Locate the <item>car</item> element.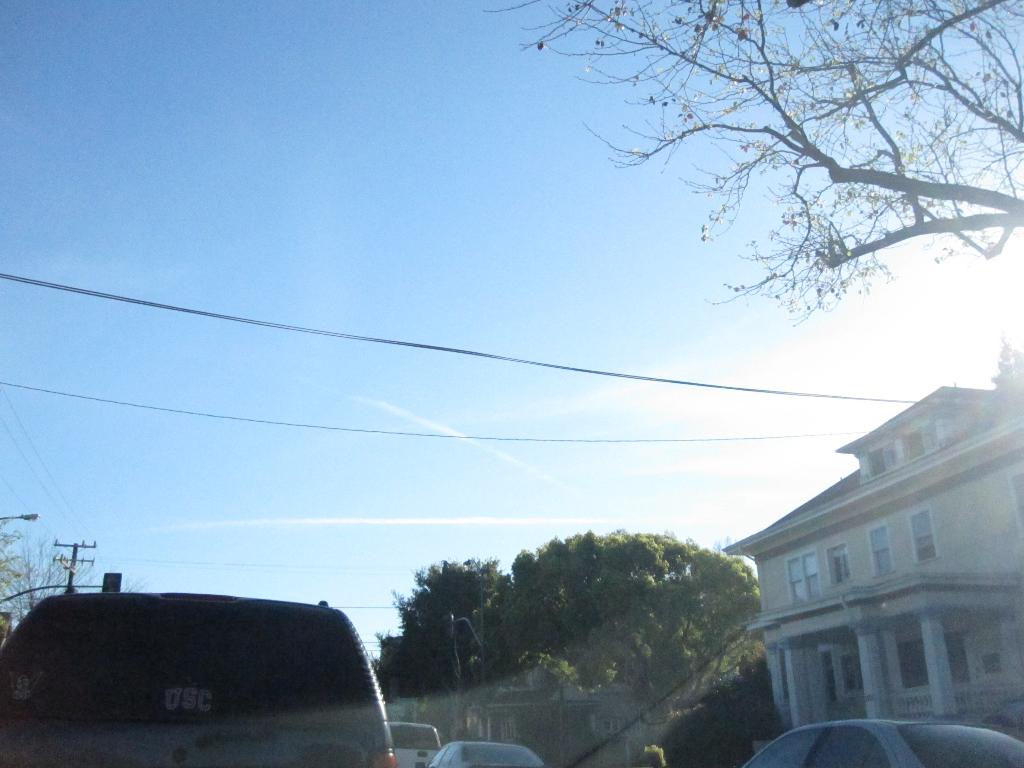
Element bbox: <region>422, 740, 550, 767</region>.
